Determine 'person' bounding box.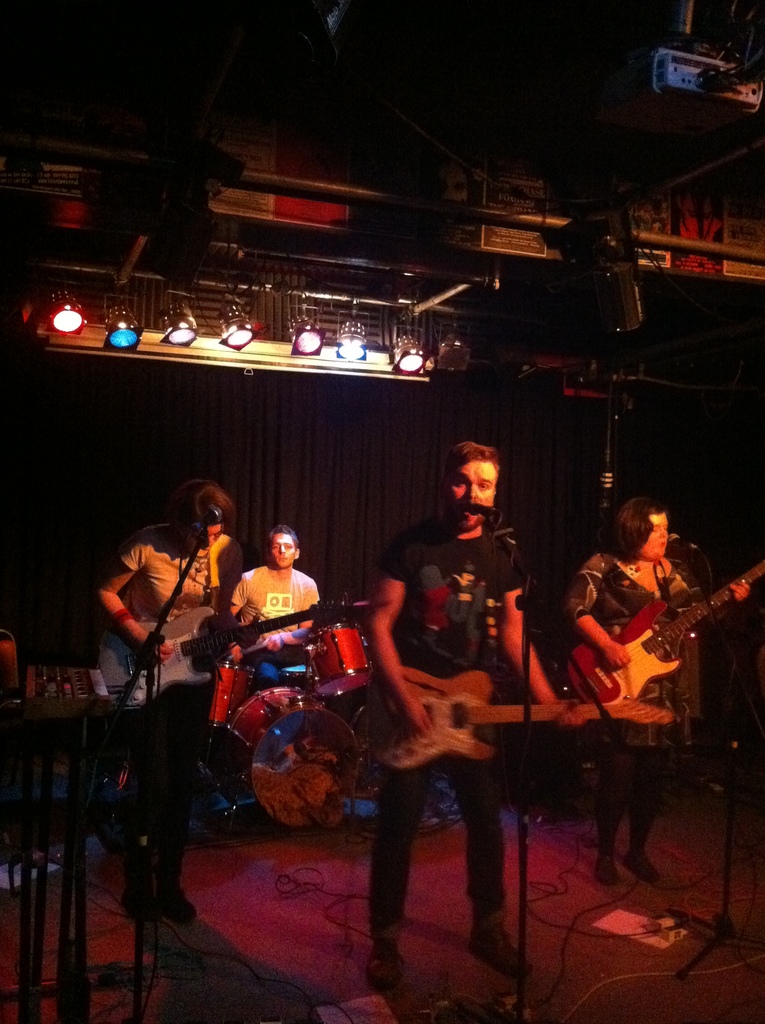
Determined: x1=365 y1=440 x2=591 y2=991.
